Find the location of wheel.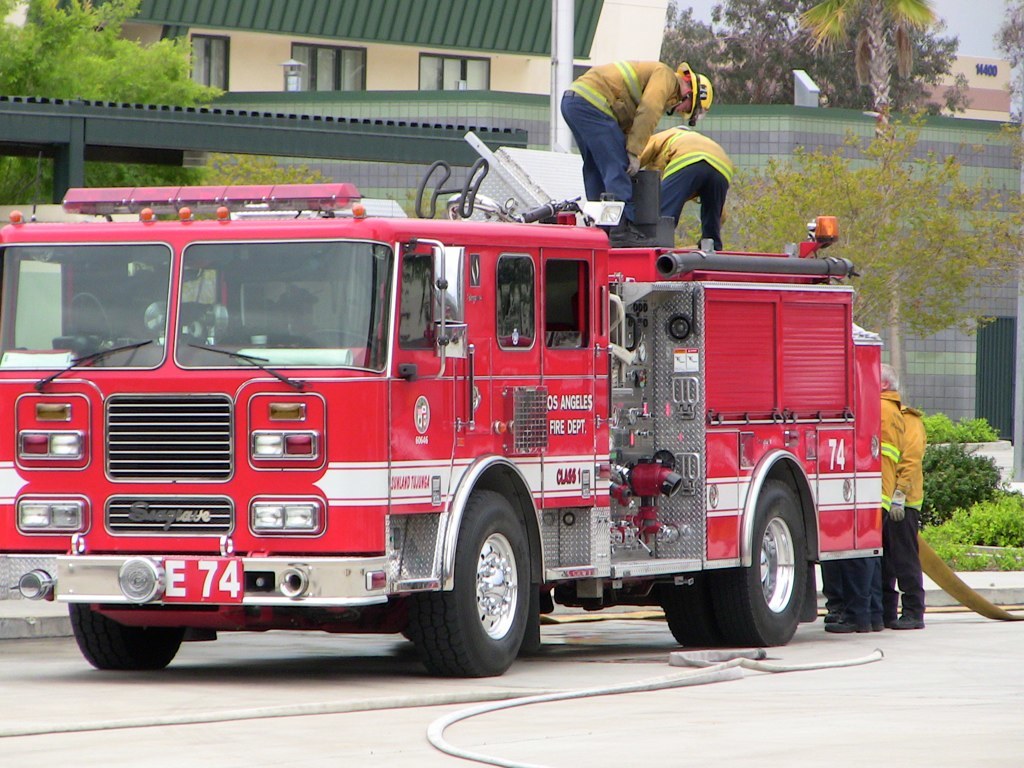
Location: [712, 478, 812, 648].
